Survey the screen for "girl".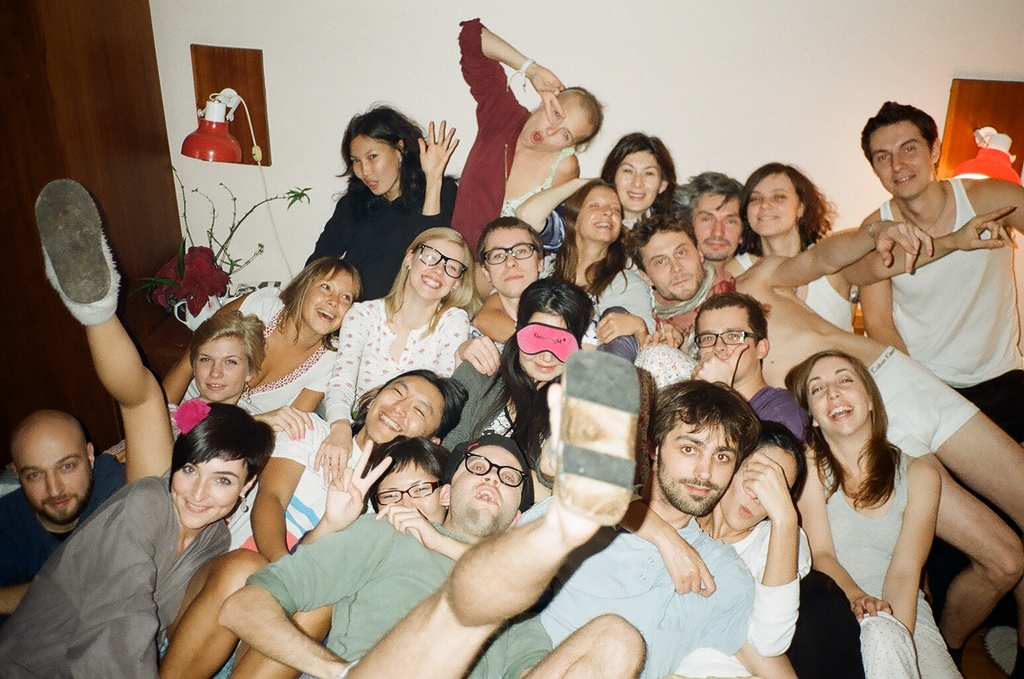
Survey found: bbox=[735, 166, 1011, 326].
